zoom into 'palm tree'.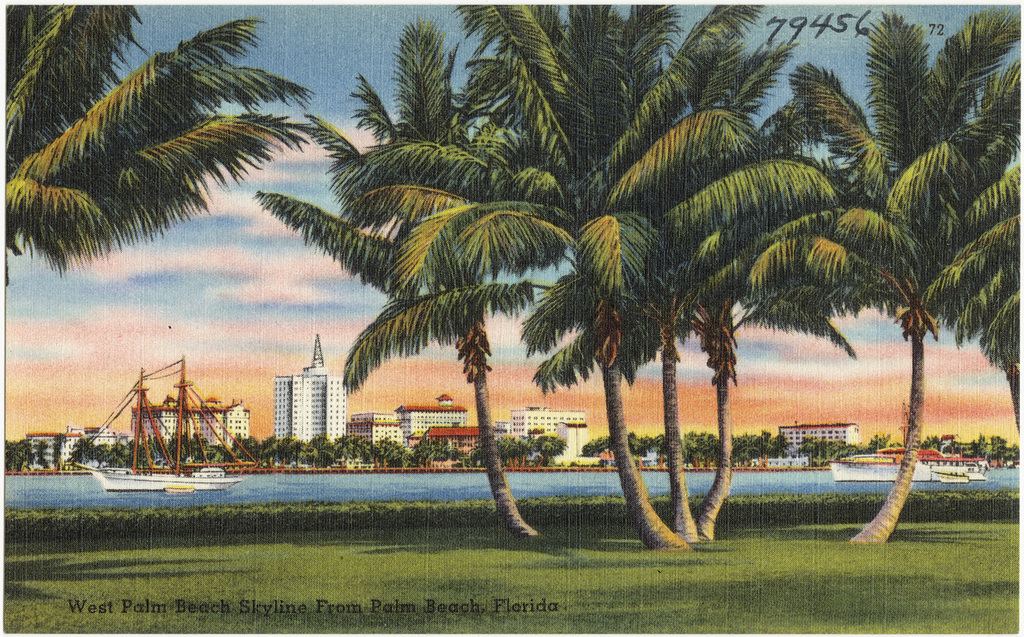
Zoom target: 0, 0, 1023, 554.
